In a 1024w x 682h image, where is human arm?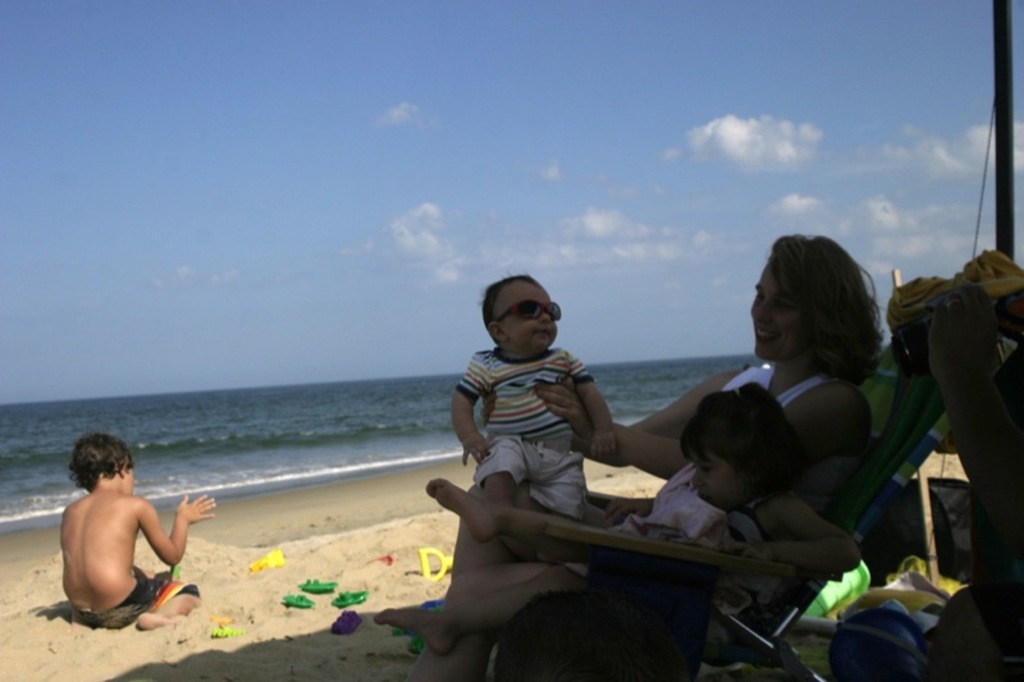
select_region(705, 489, 872, 577).
